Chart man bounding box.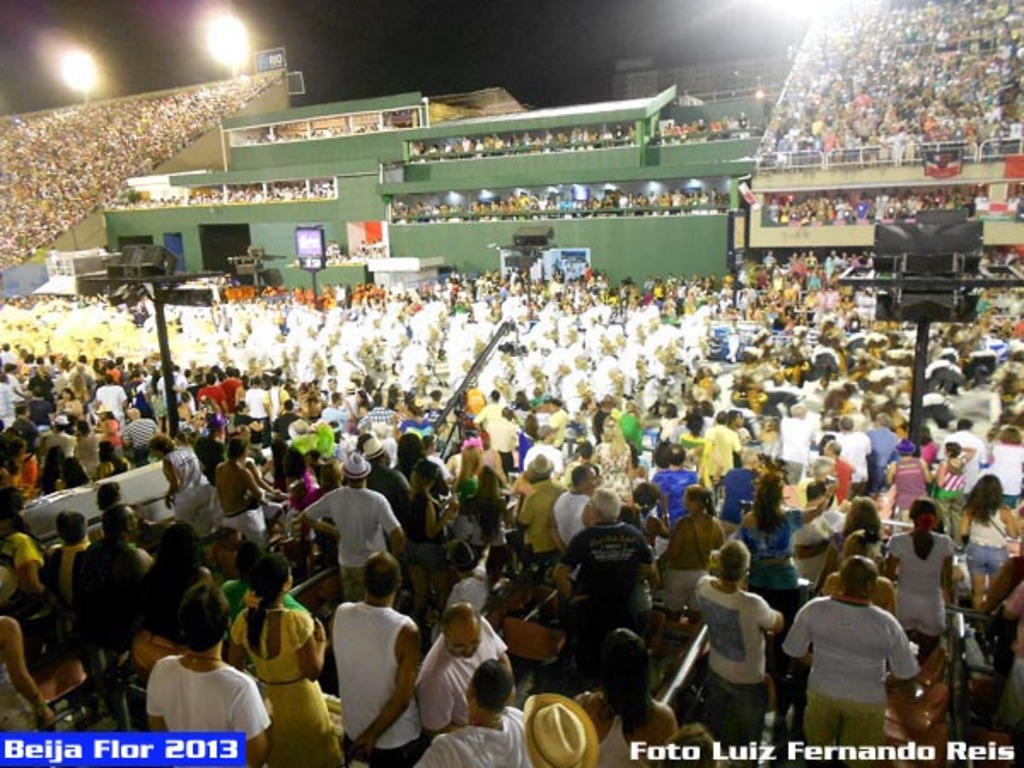
Charted: select_region(529, 427, 560, 461).
